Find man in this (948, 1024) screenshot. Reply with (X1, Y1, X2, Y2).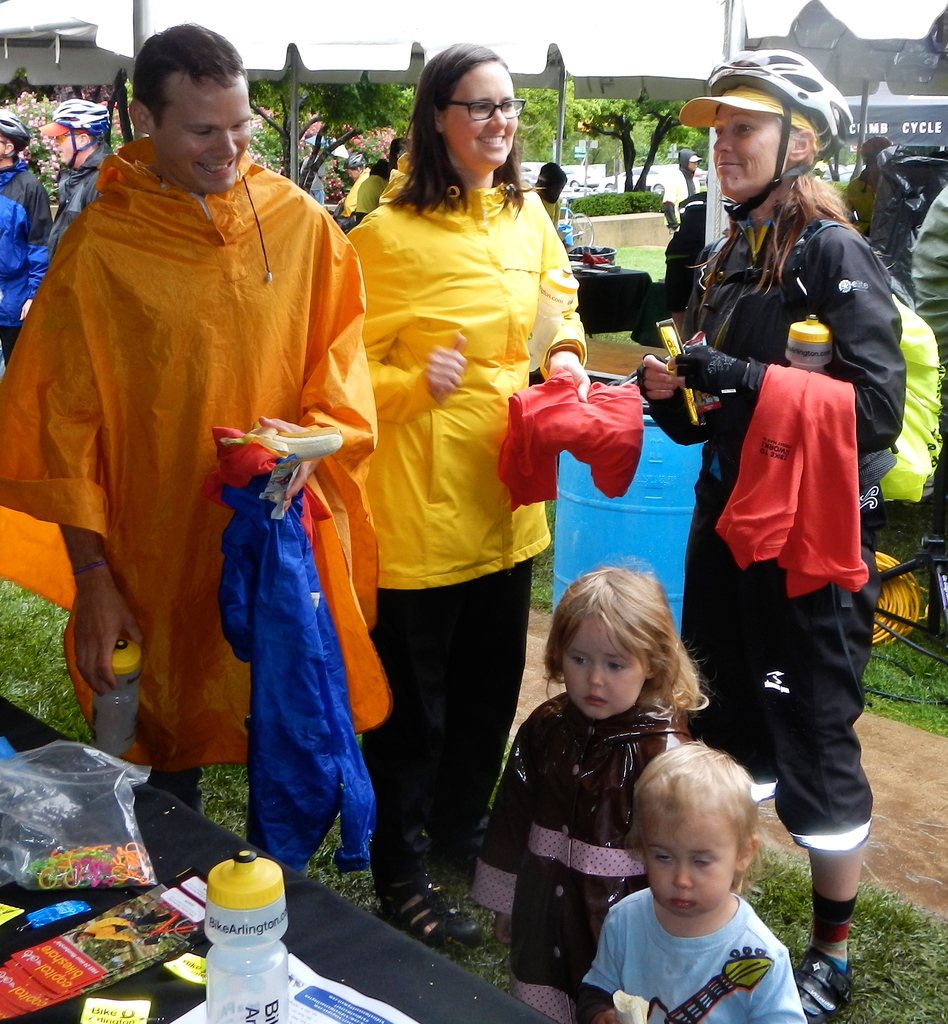
(0, 16, 382, 868).
